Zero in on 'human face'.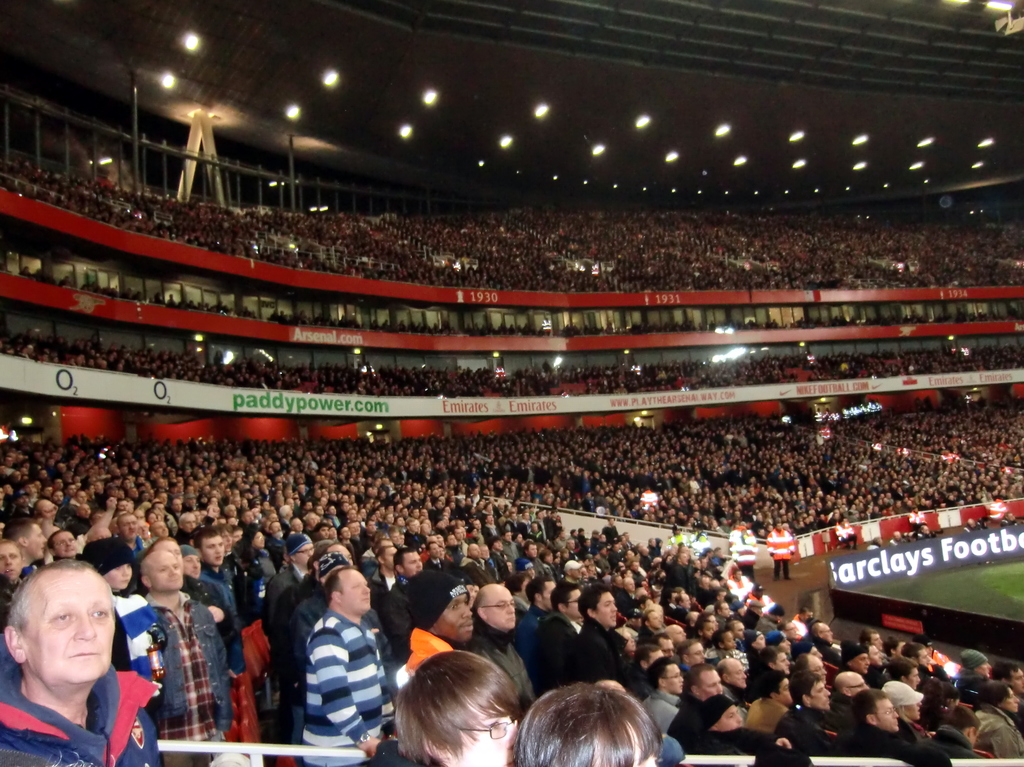
Zeroed in: crop(1, 544, 22, 575).
